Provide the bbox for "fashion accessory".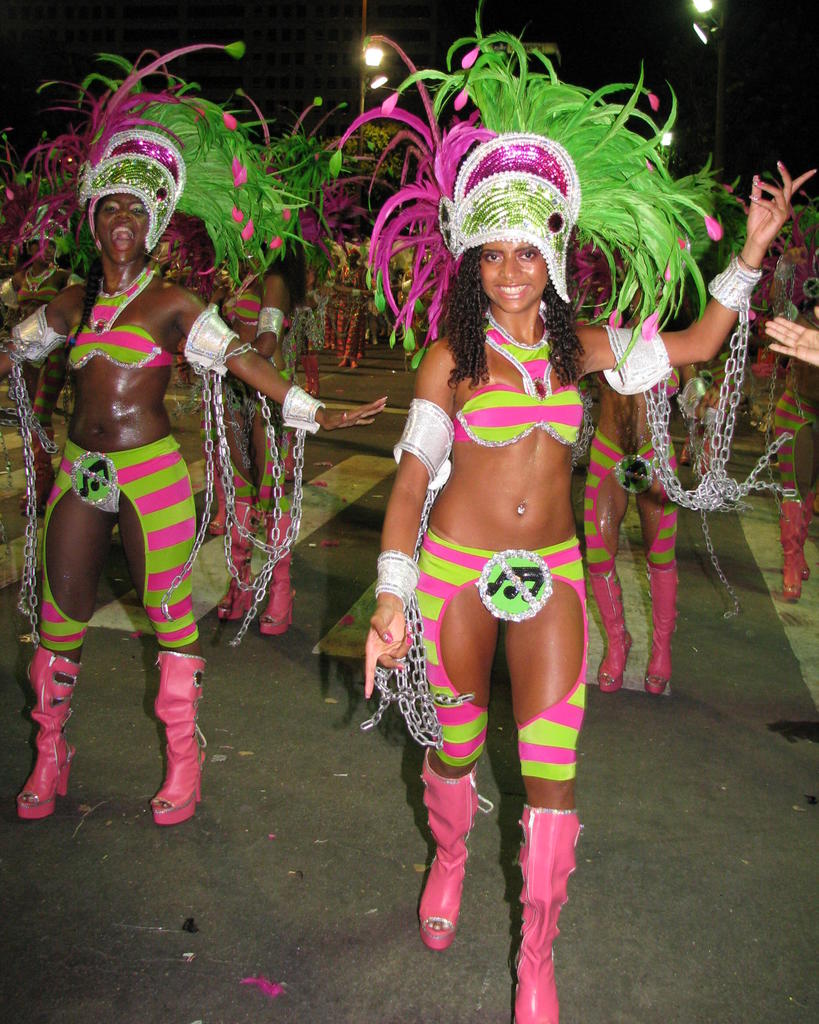
select_region(512, 801, 587, 1021).
